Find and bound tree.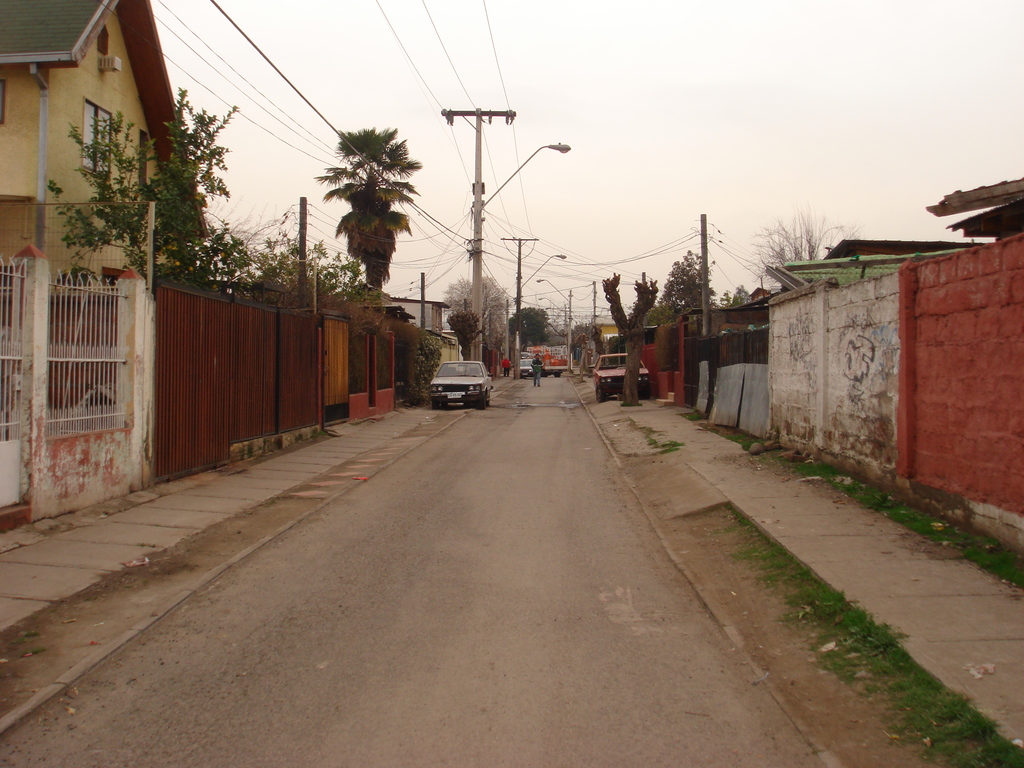
Bound: 510:308:550:349.
